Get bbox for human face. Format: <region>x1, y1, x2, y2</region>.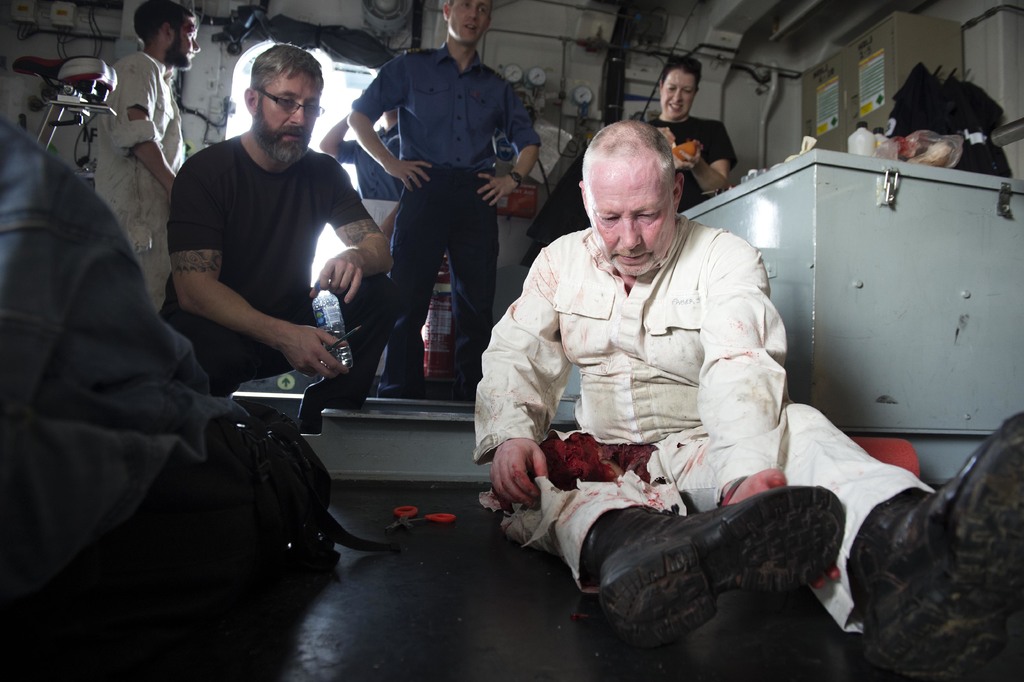
<region>257, 71, 324, 162</region>.
